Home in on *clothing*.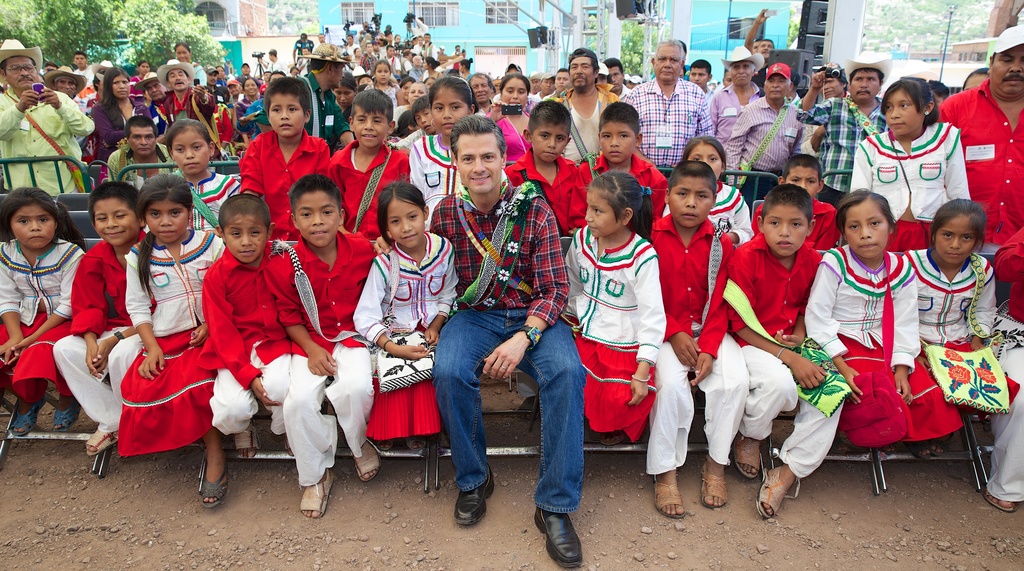
Homed in at bbox=(728, 242, 849, 478).
